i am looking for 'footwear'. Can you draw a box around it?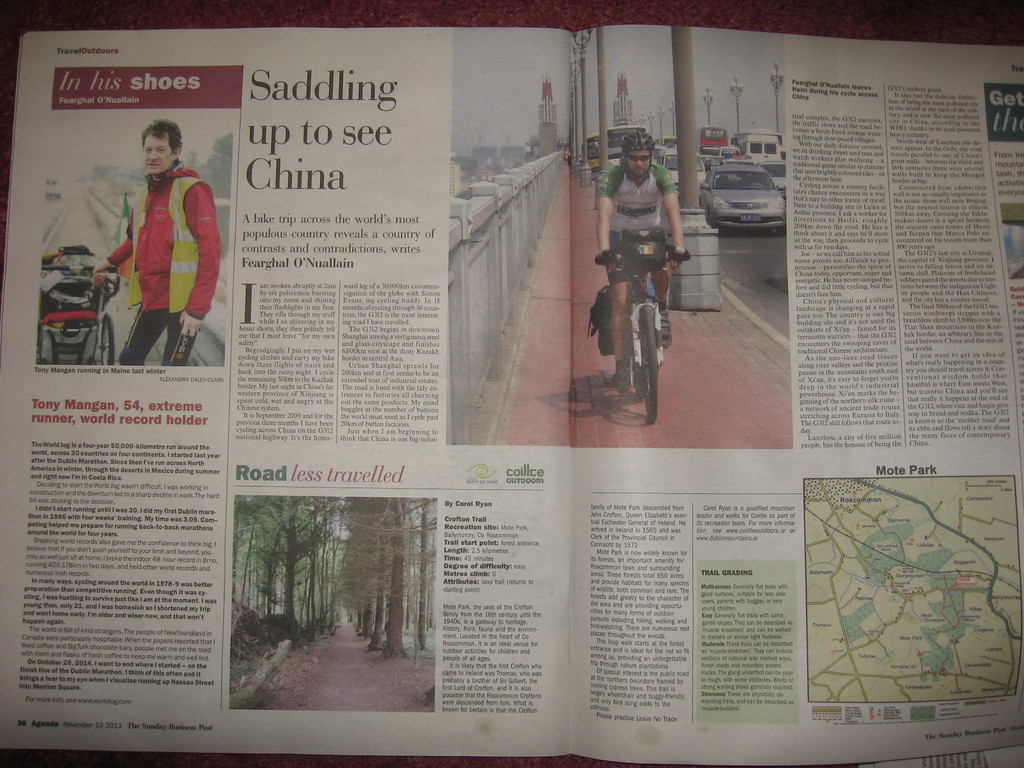
Sure, the bounding box is (616, 366, 634, 391).
